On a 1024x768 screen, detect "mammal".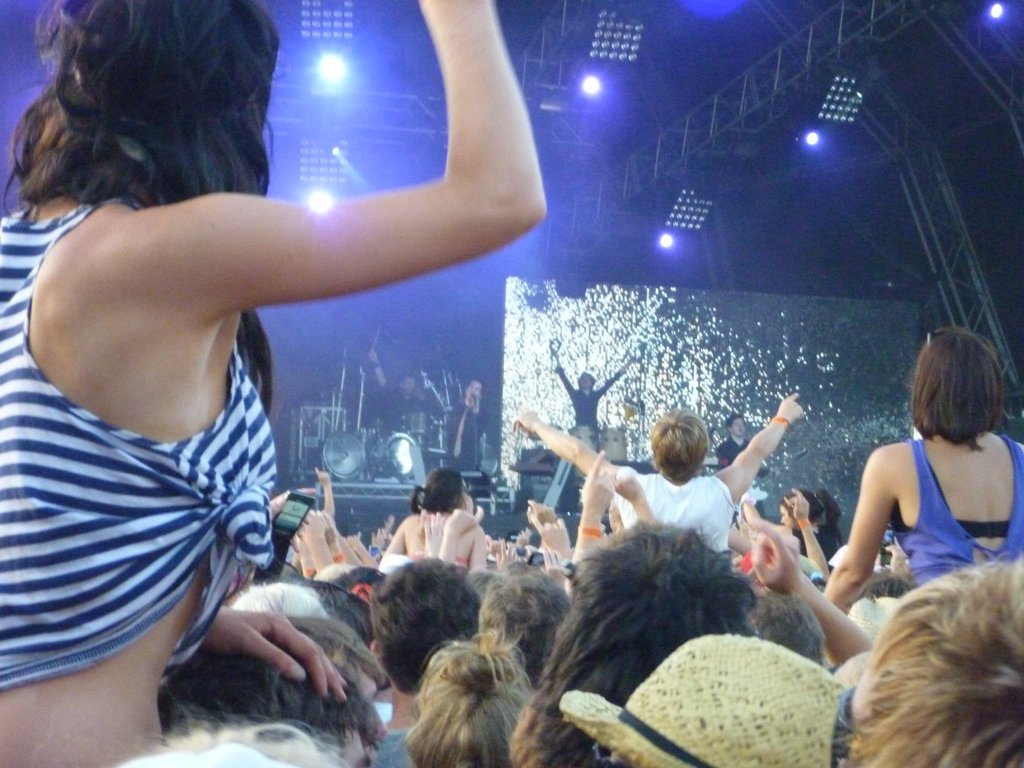
detection(509, 402, 806, 566).
